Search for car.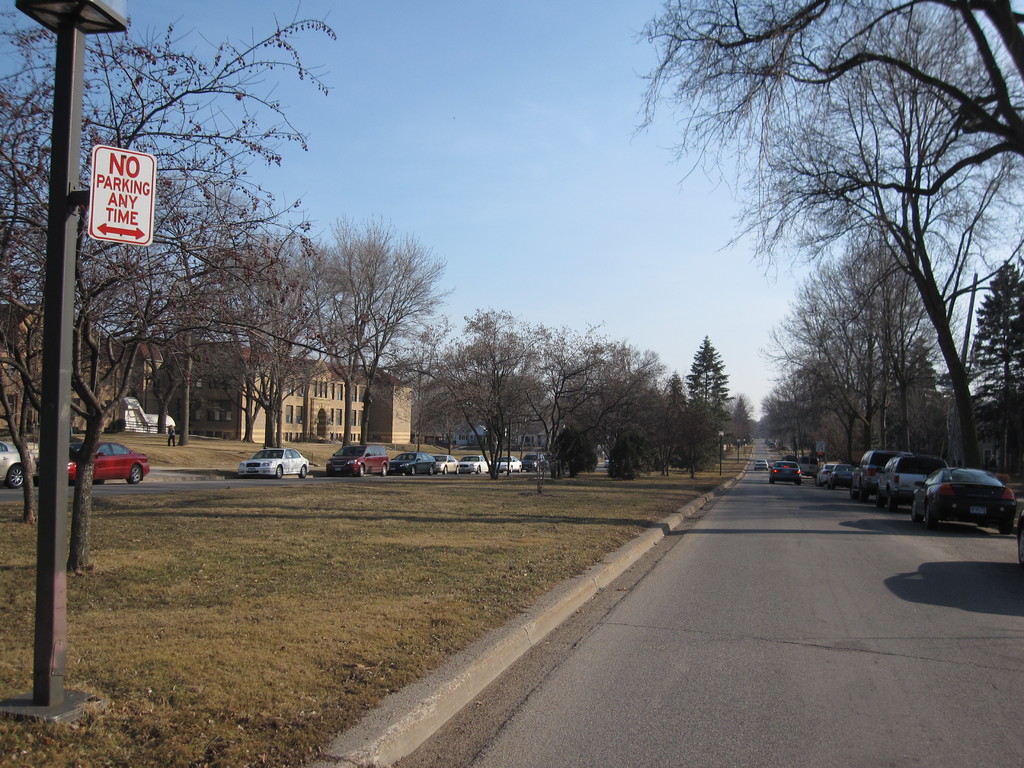
Found at 64/437/151/487.
